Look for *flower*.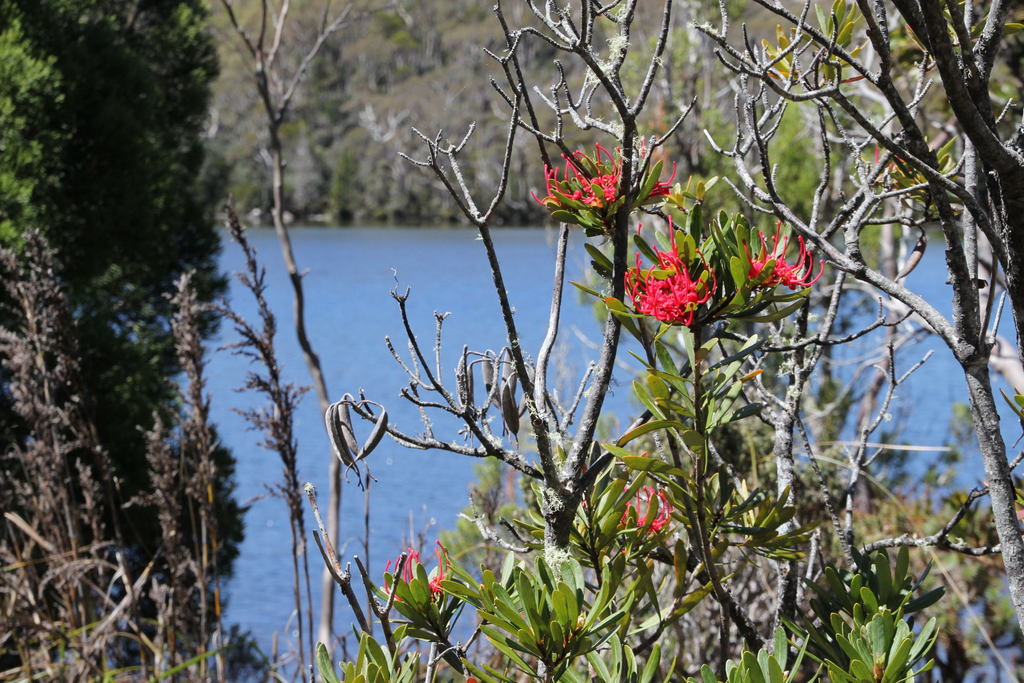
Found: 727/223/835/286.
